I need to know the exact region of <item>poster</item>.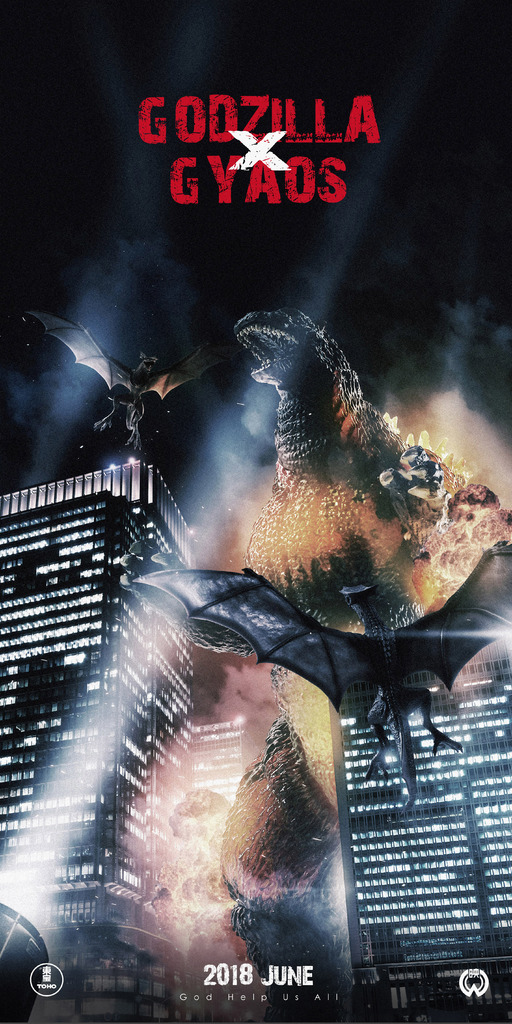
Region: {"left": 0, "top": 0, "right": 511, "bottom": 1023}.
